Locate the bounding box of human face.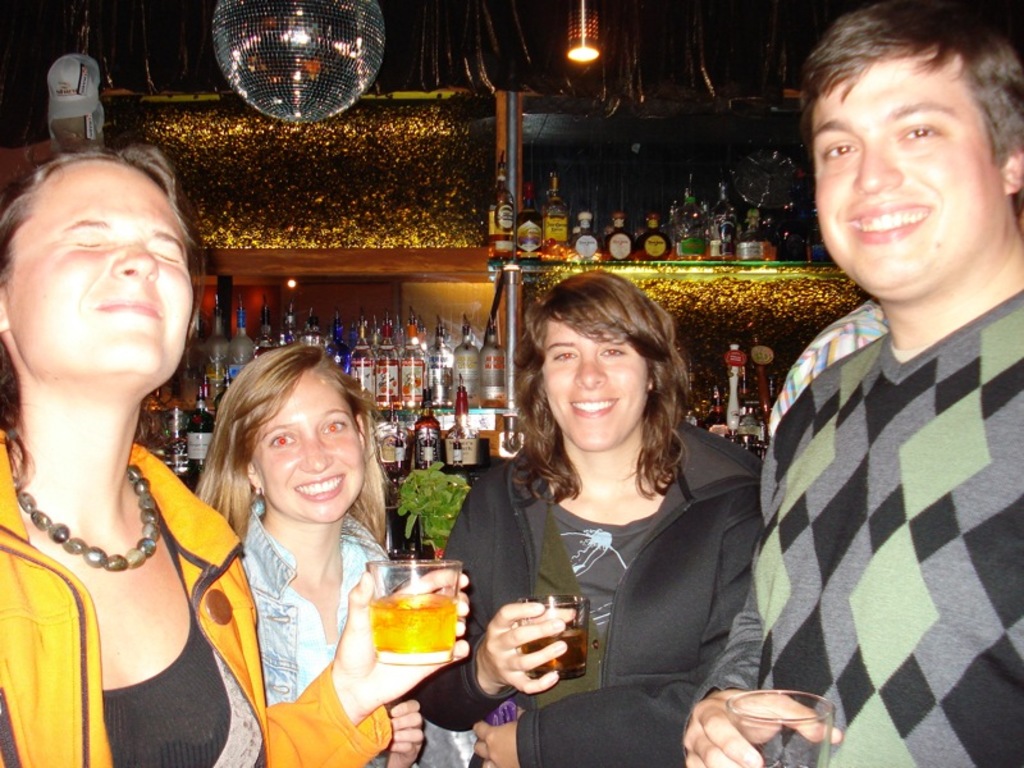
Bounding box: 252/364/369/525.
